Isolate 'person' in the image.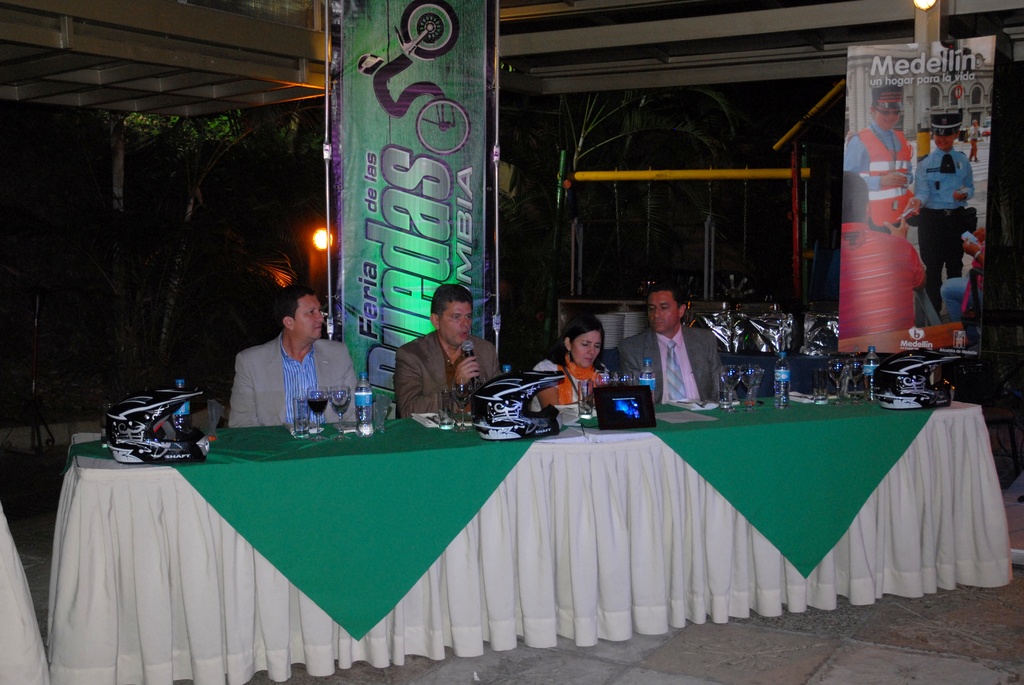
Isolated region: [530, 312, 623, 418].
